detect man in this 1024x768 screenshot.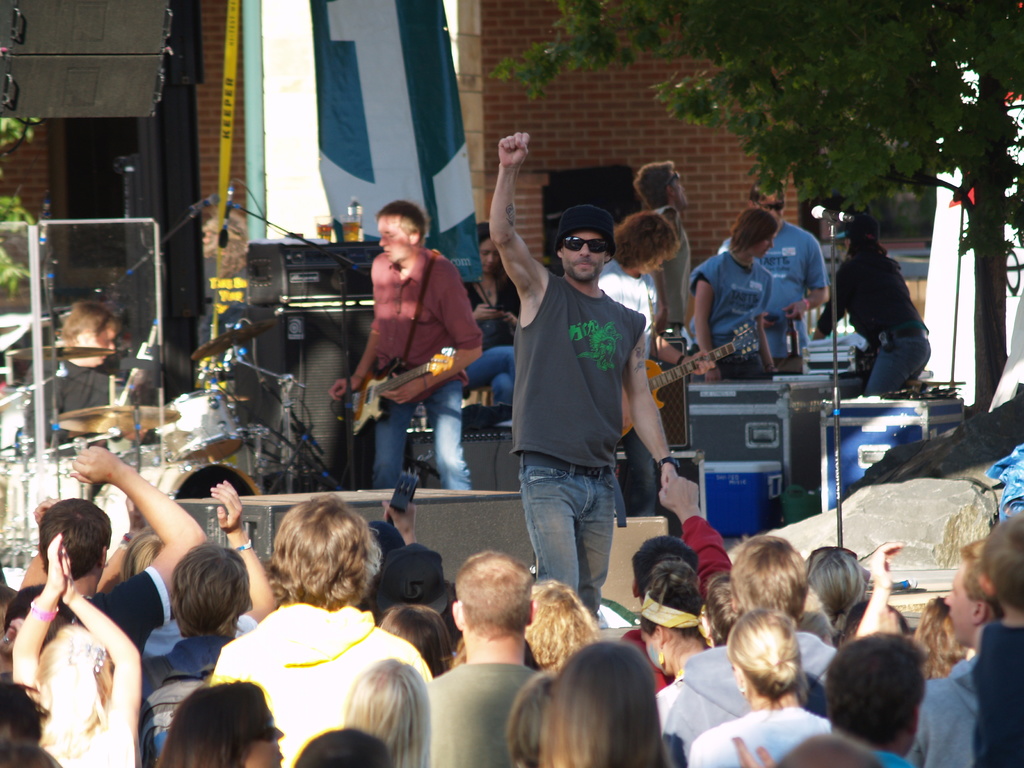
Detection: [614, 153, 708, 448].
